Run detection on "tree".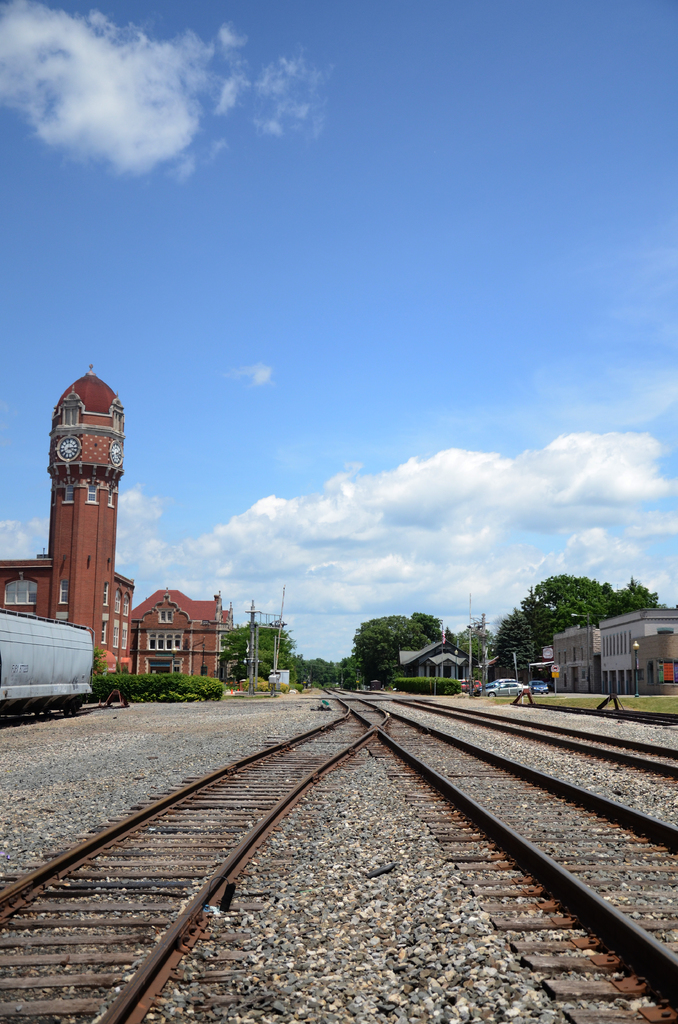
Result: 494 563 642 680.
